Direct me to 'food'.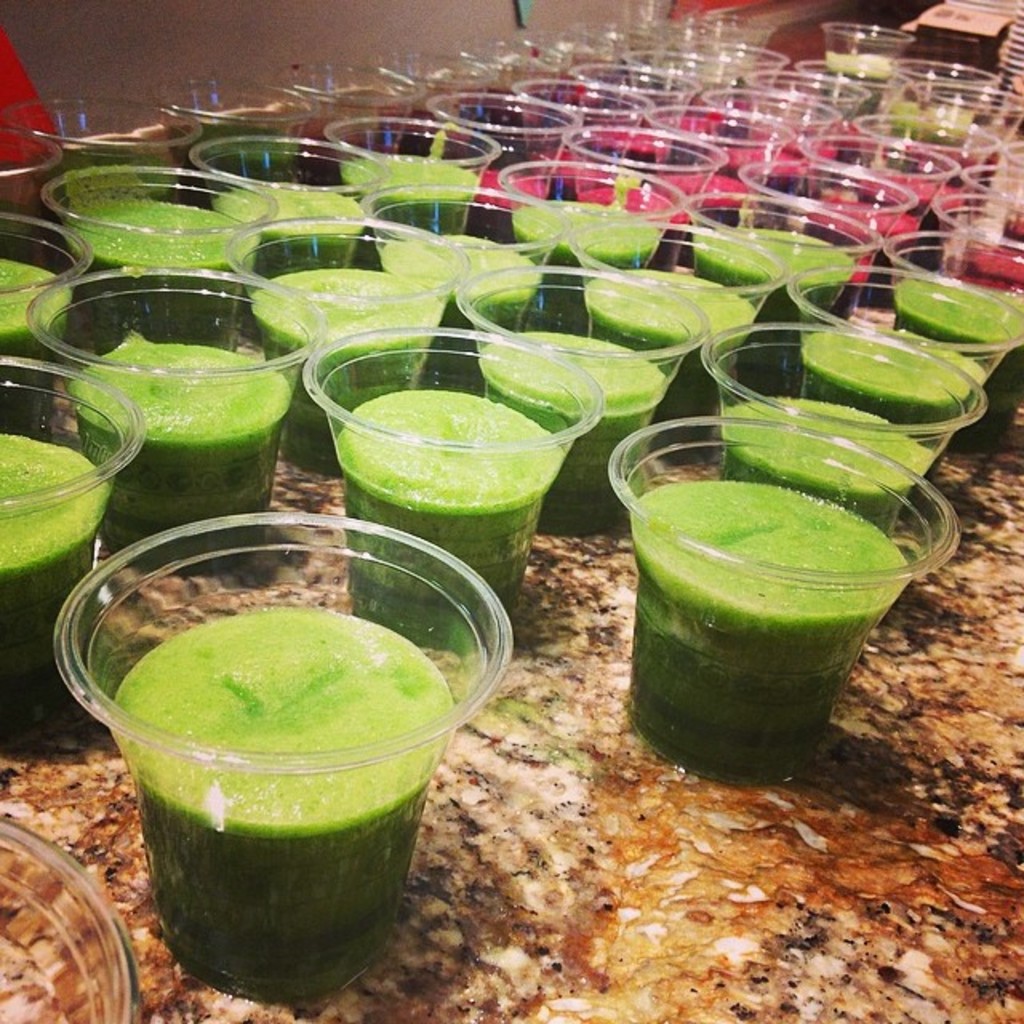
Direction: select_region(939, 242, 1022, 306).
